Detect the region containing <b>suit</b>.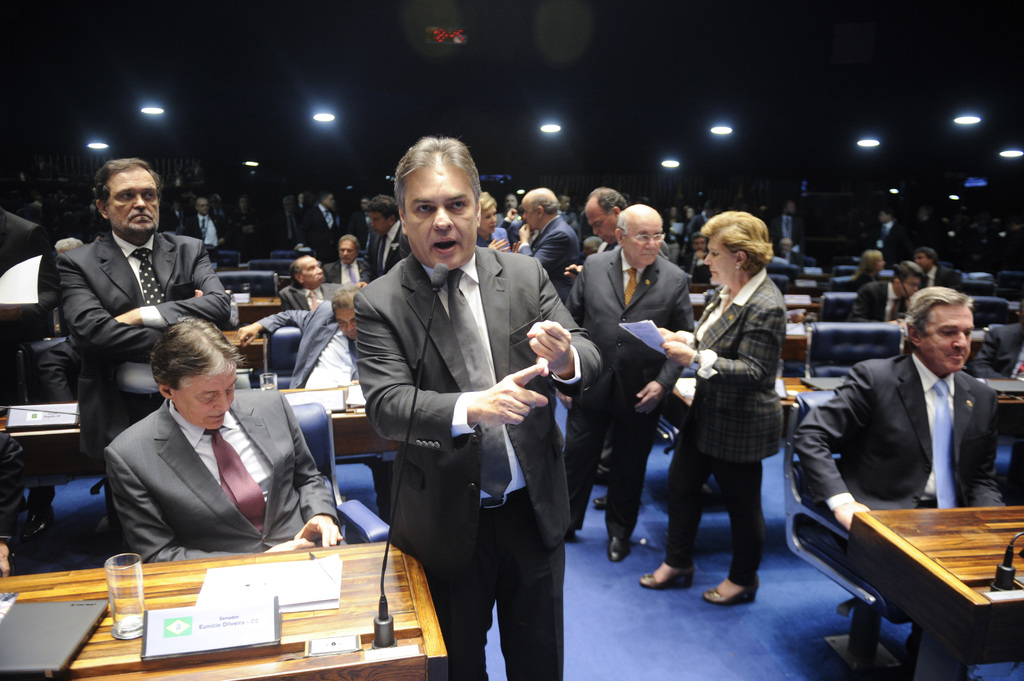
302, 209, 342, 259.
